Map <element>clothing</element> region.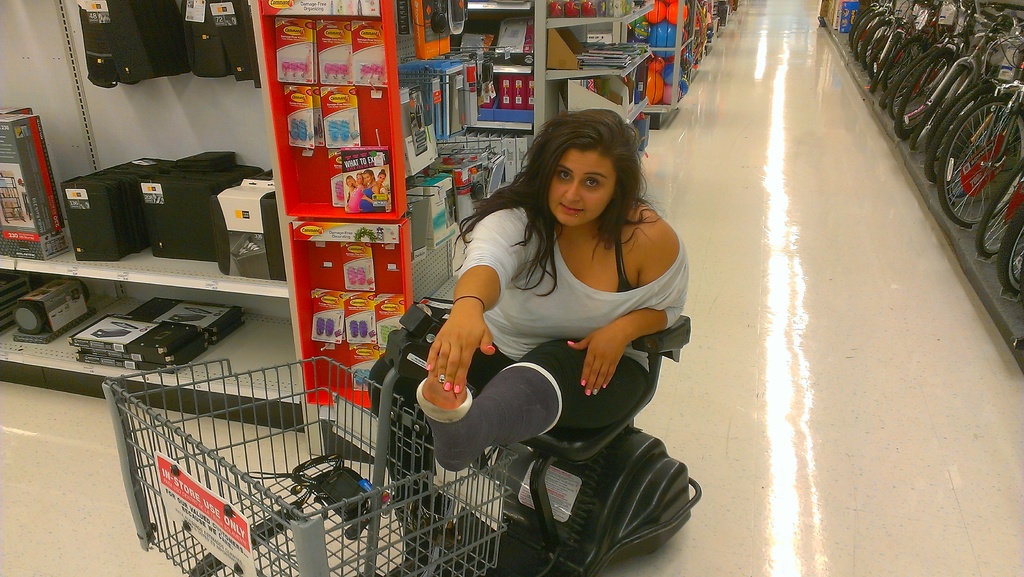
Mapped to 424:180:678:463.
